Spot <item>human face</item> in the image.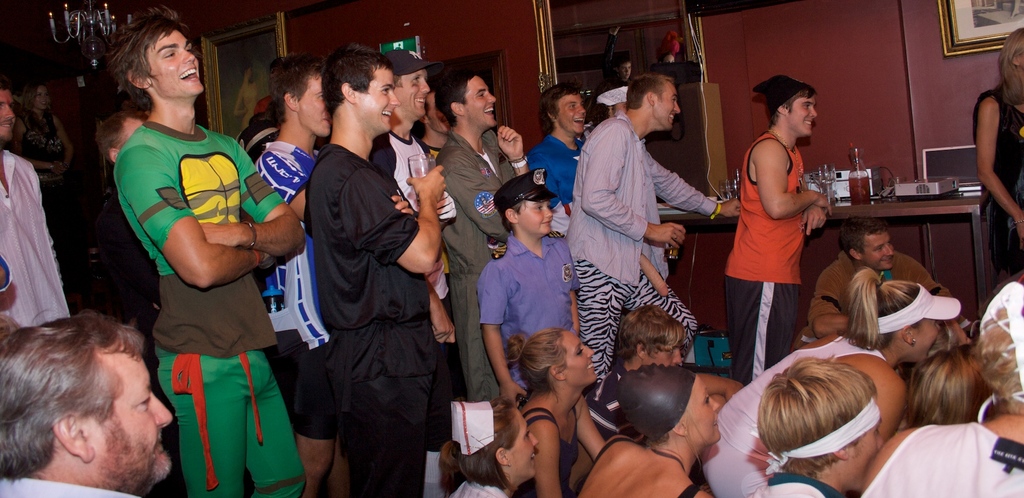
<item>human face</item> found at [0, 85, 17, 145].
